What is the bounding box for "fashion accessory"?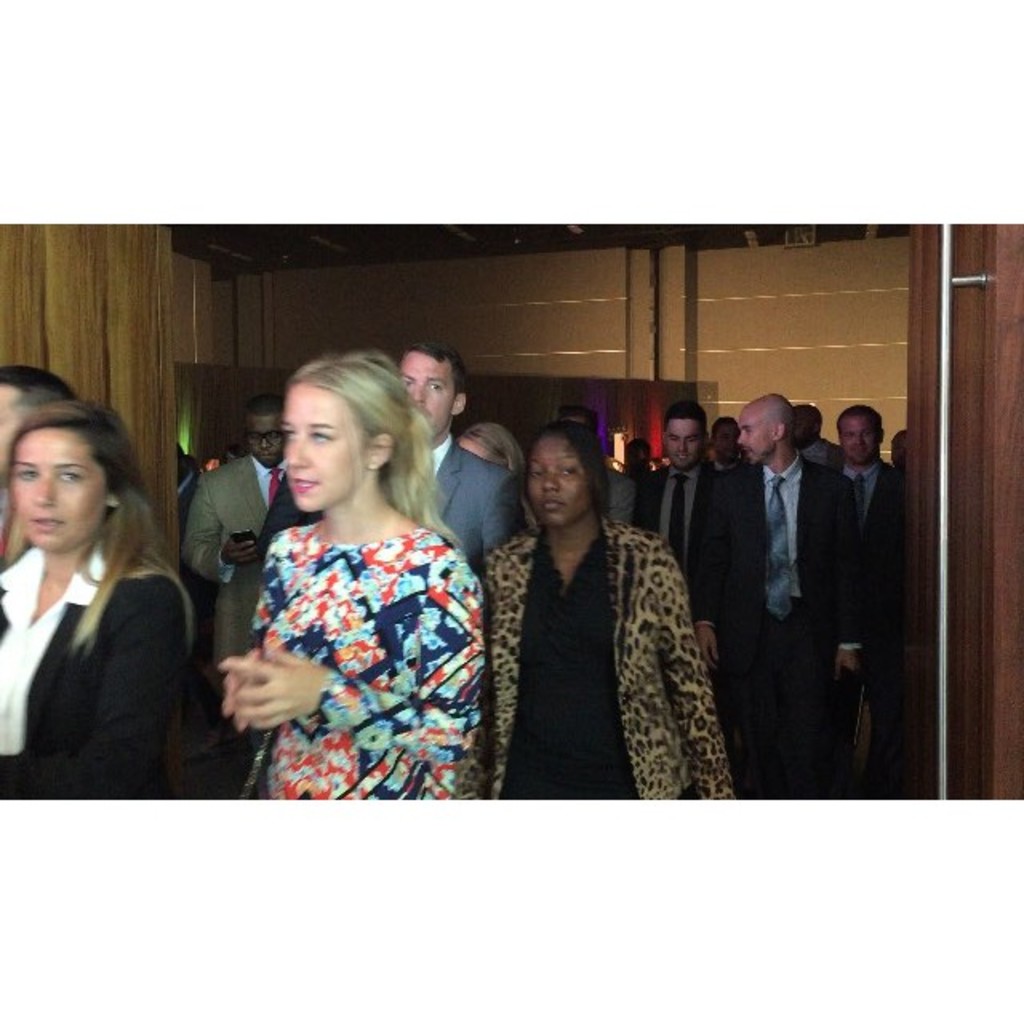
x1=266 y1=462 x2=283 y2=507.
